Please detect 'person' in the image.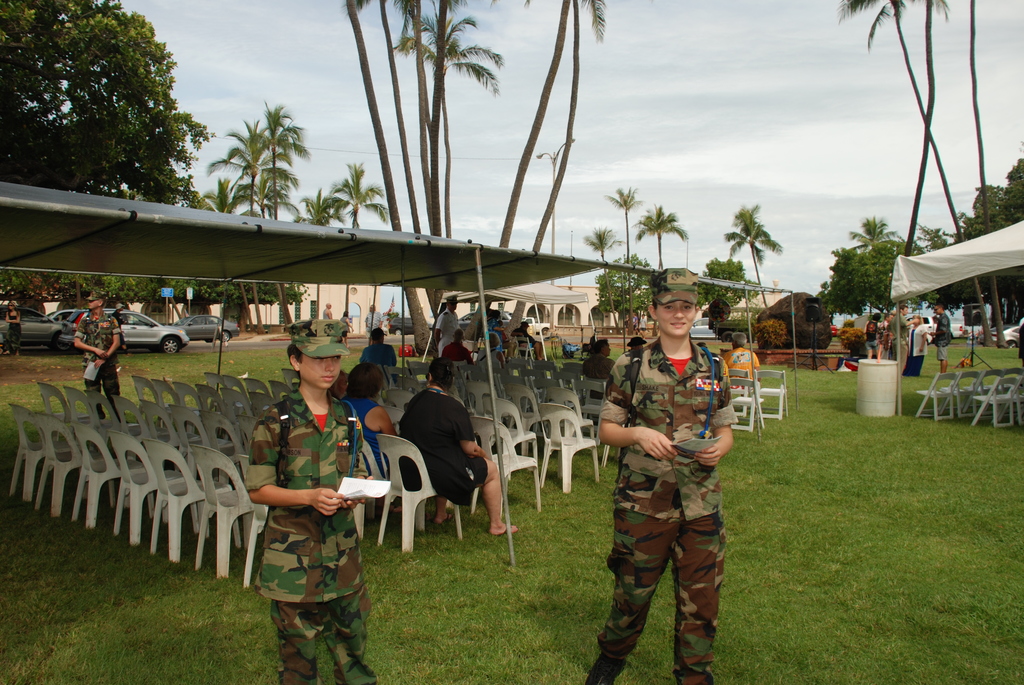
bbox=[440, 327, 472, 362].
